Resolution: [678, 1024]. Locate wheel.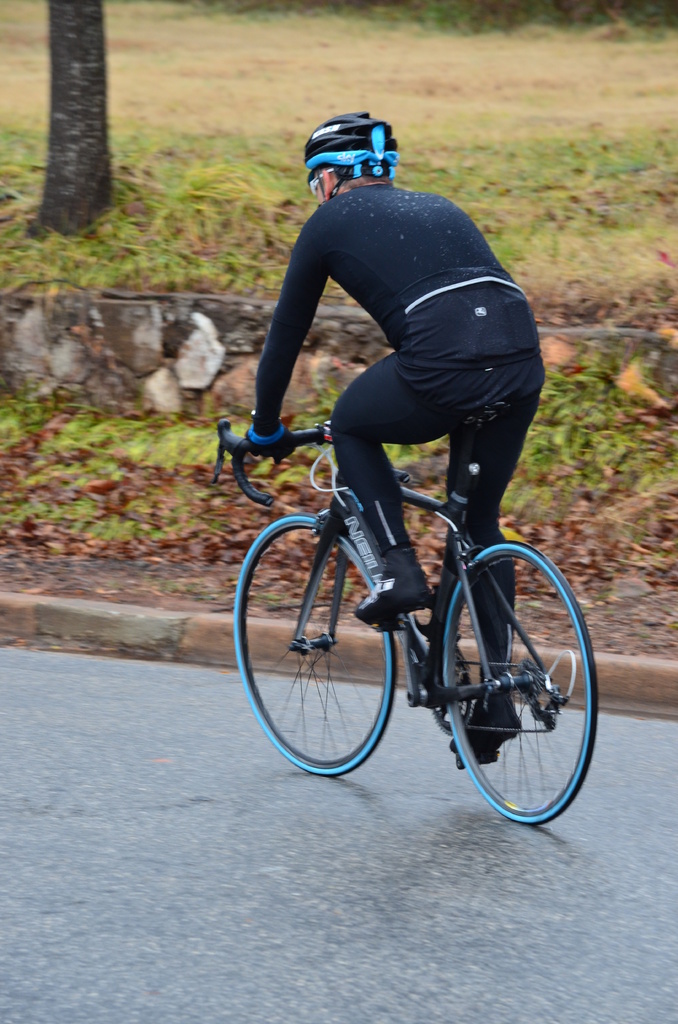
232/515/402/774.
